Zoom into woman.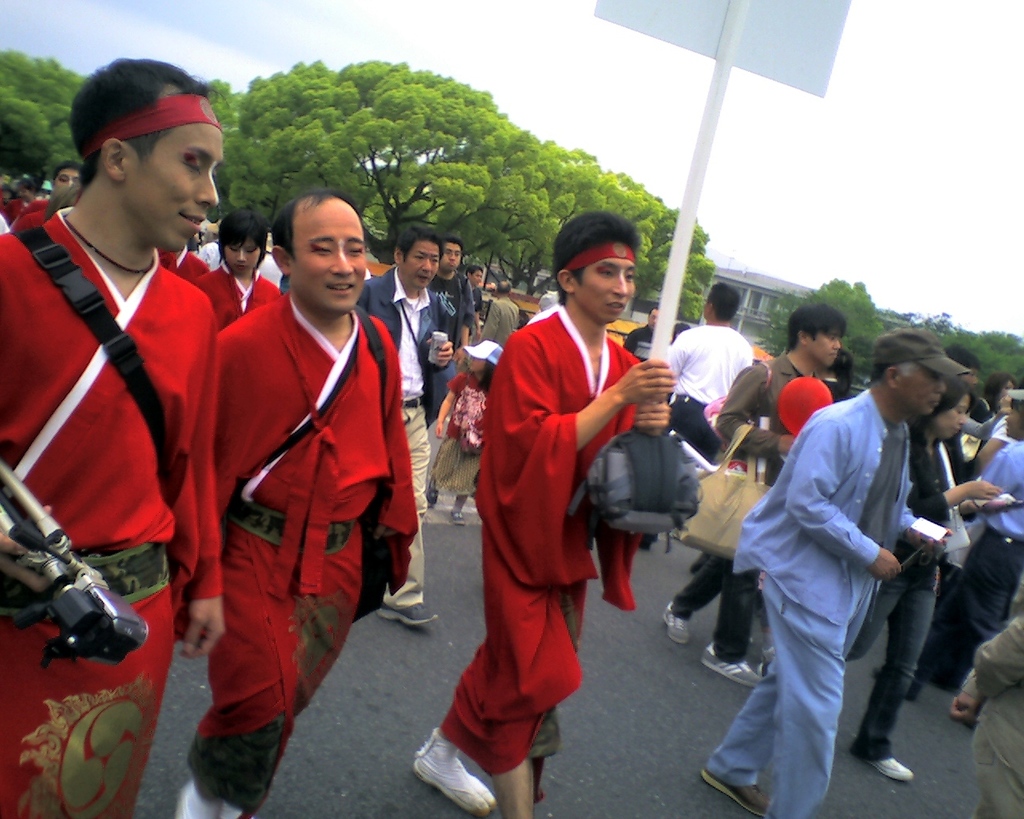
Zoom target: region(980, 368, 1012, 426).
